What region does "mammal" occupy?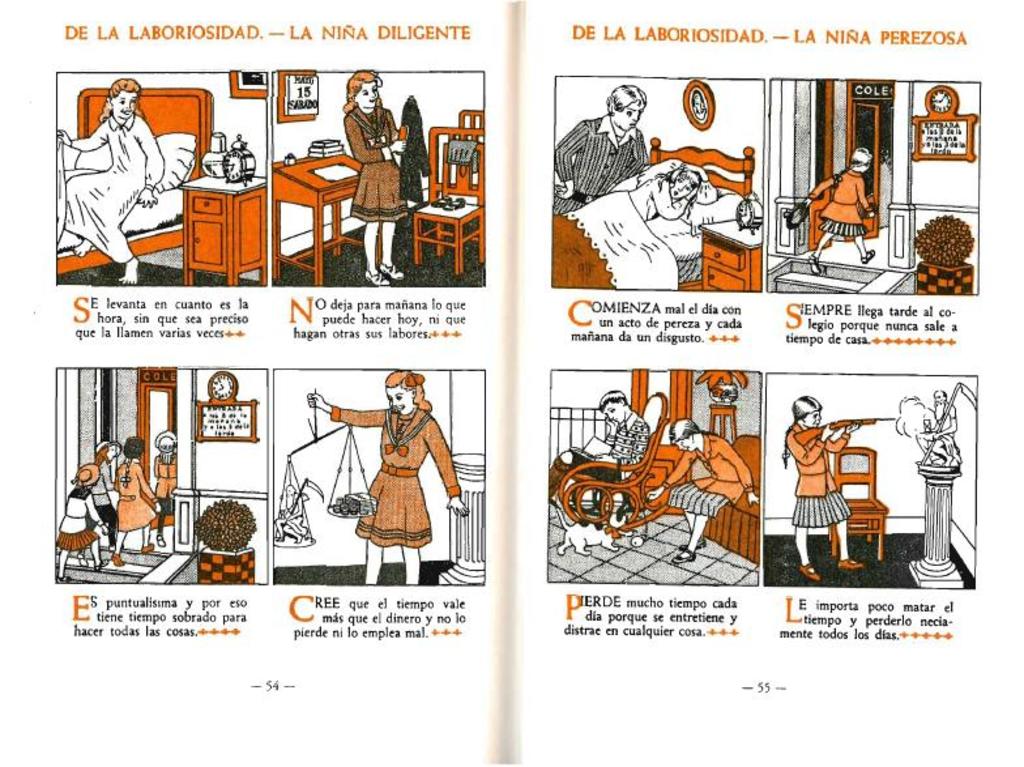
631, 159, 714, 225.
